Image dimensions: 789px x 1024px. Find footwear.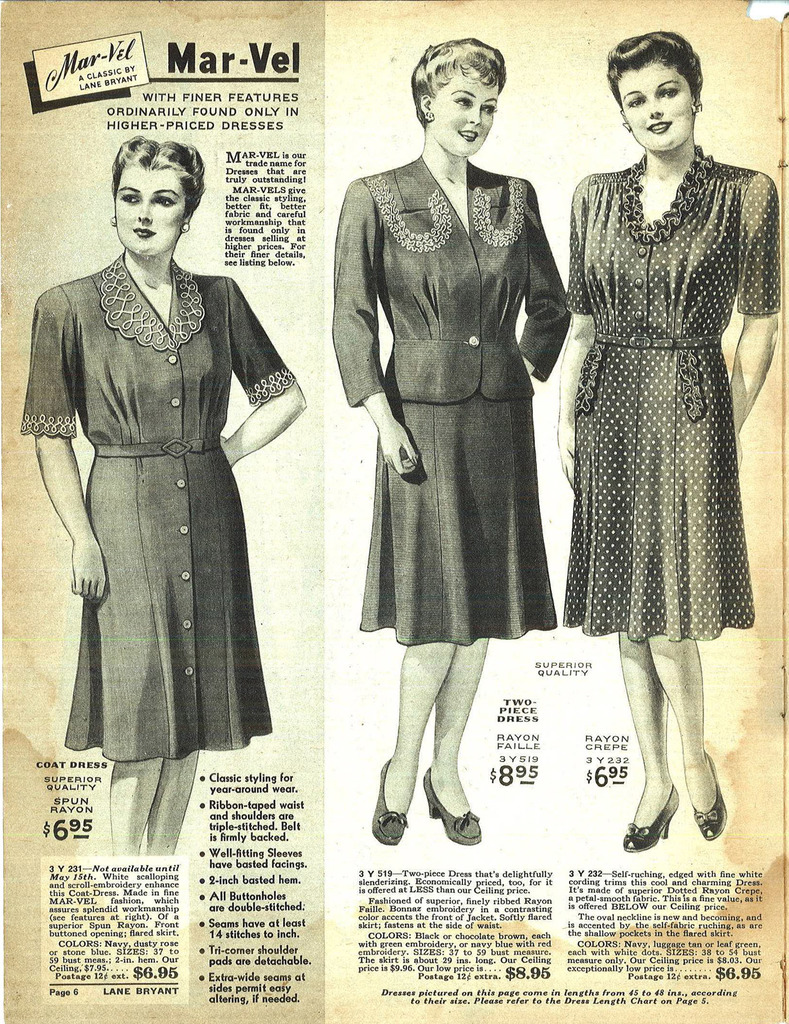
621,784,684,856.
